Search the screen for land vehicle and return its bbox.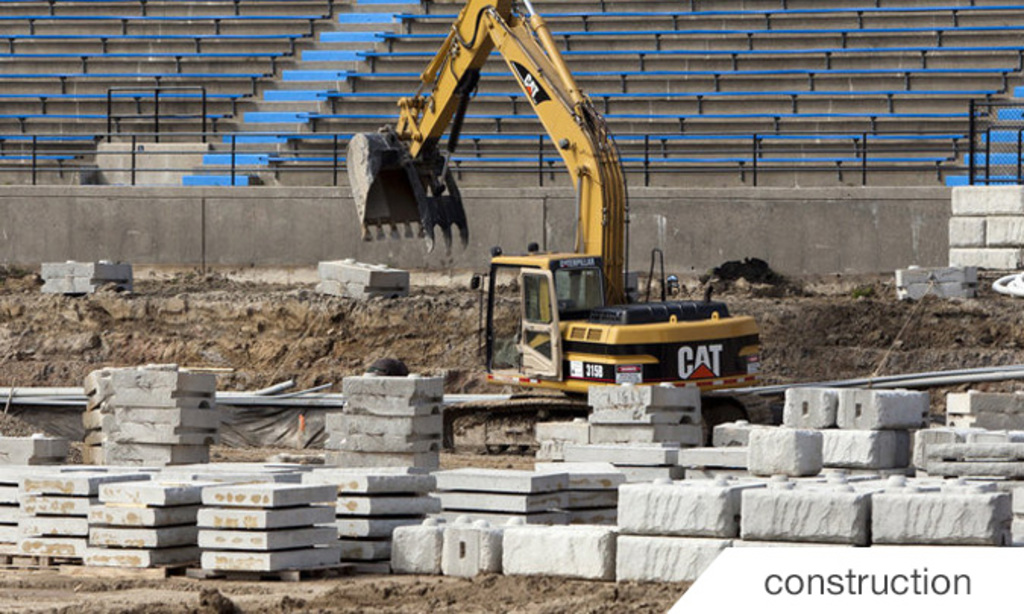
Found: pyautogui.locateOnScreen(346, 0, 769, 453).
